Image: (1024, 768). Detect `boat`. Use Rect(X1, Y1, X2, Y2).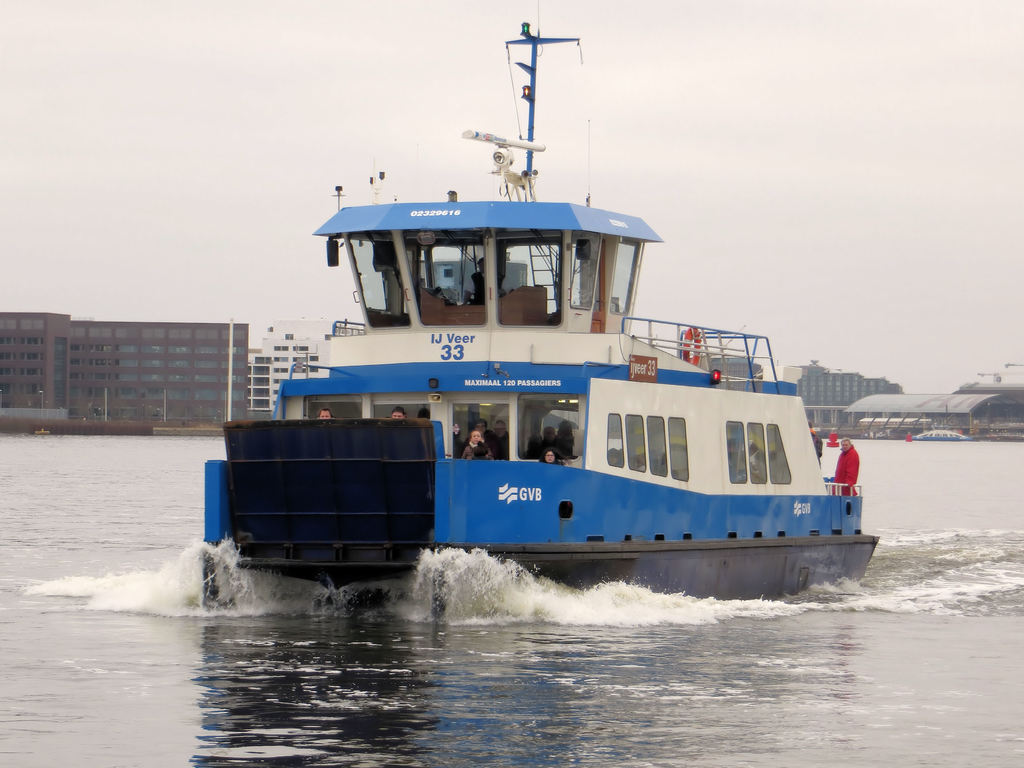
Rect(911, 426, 970, 442).
